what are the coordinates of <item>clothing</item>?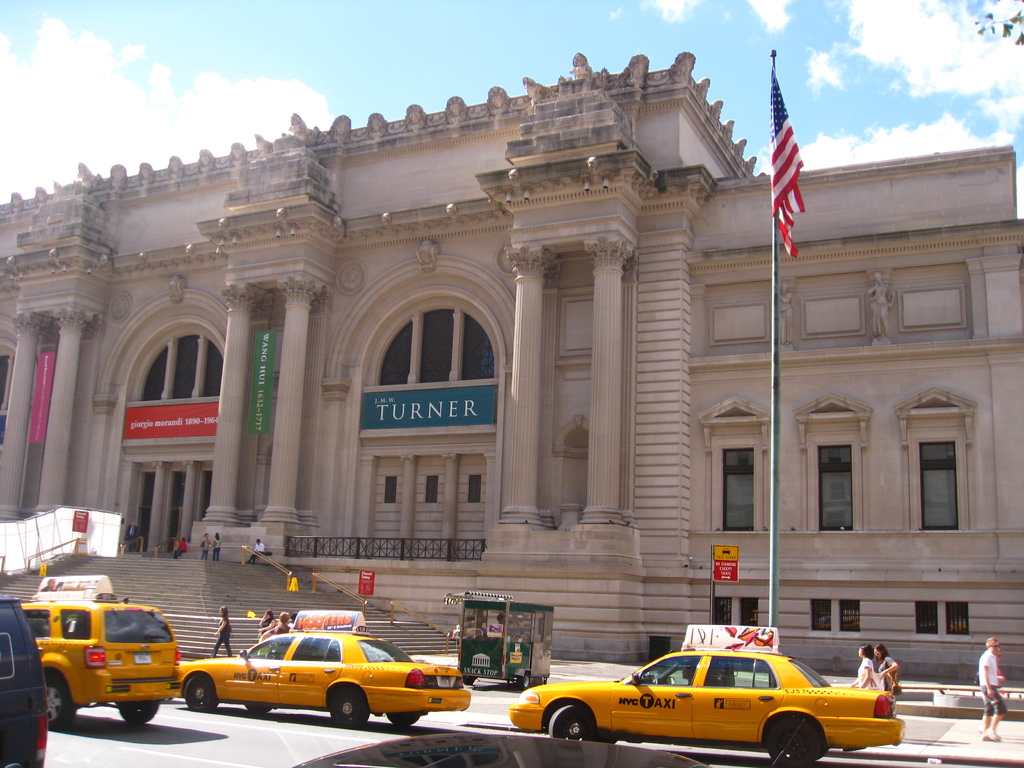
(left=124, top=527, right=138, bottom=552).
